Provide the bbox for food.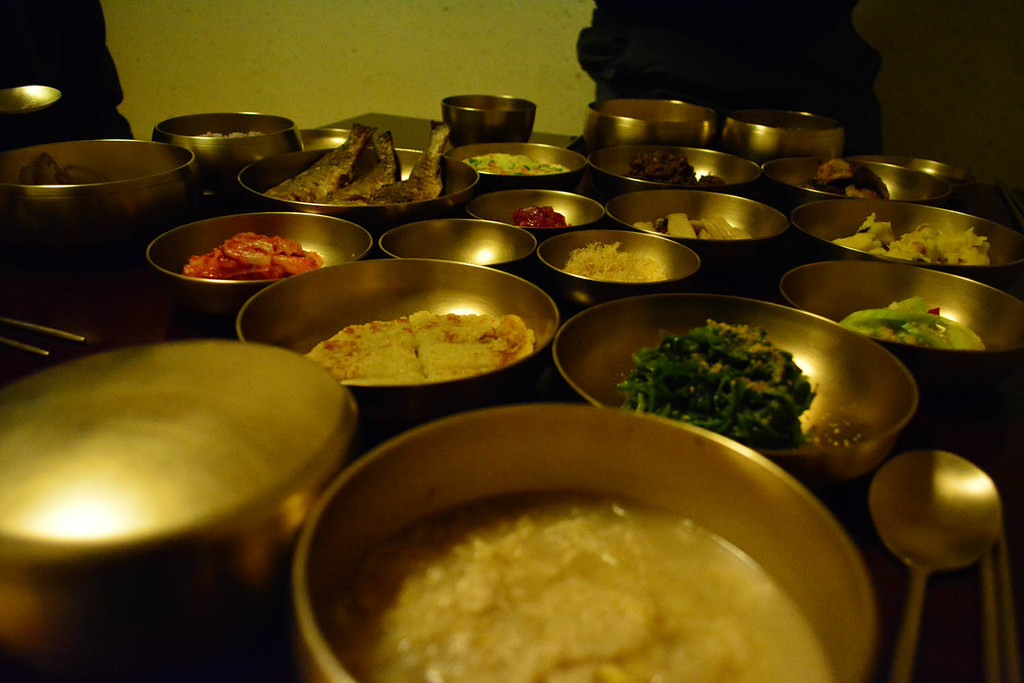
[x1=559, y1=240, x2=668, y2=284].
